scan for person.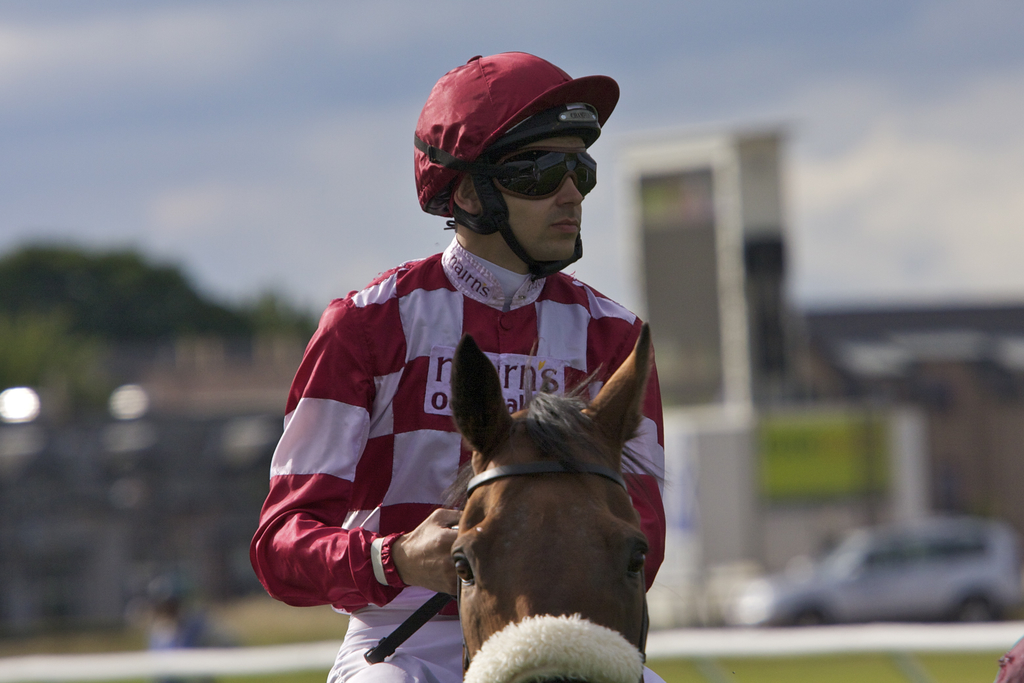
Scan result: {"x1": 243, "y1": 42, "x2": 675, "y2": 682}.
